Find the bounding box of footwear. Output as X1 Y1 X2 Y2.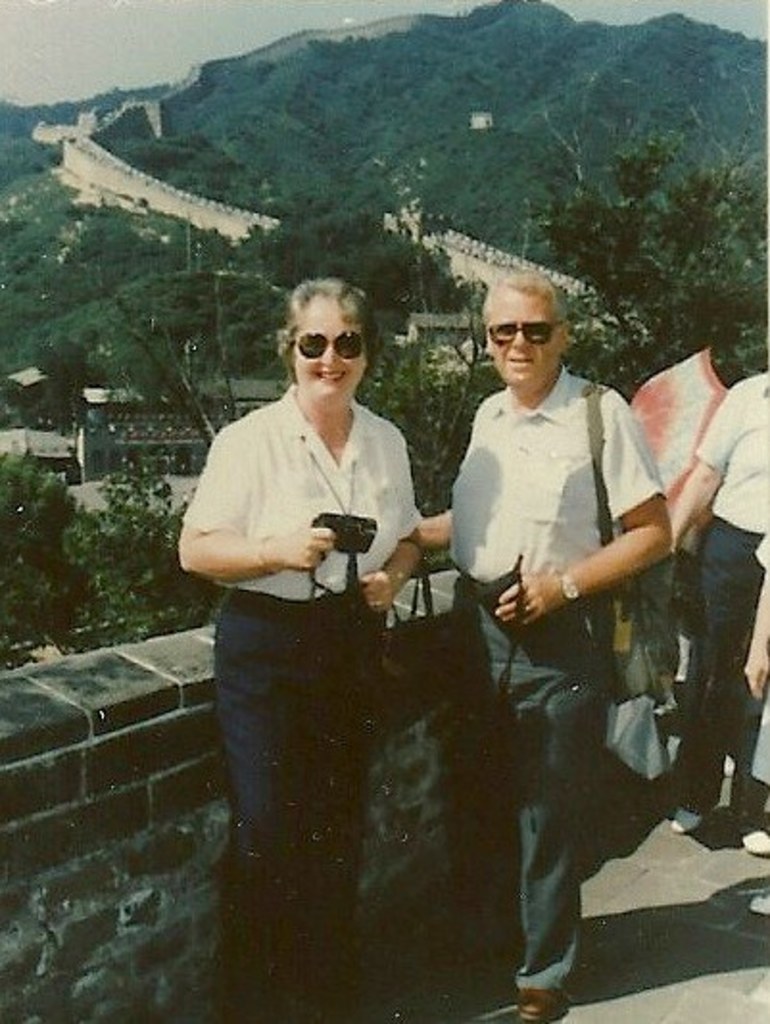
735 828 766 863.
